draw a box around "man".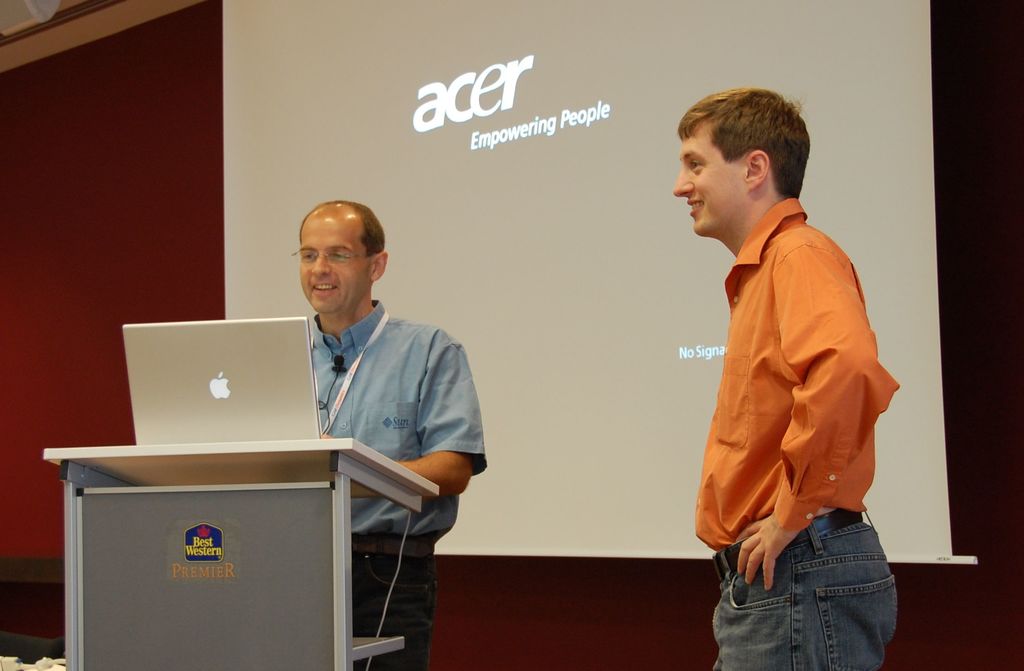
671/102/900/653.
